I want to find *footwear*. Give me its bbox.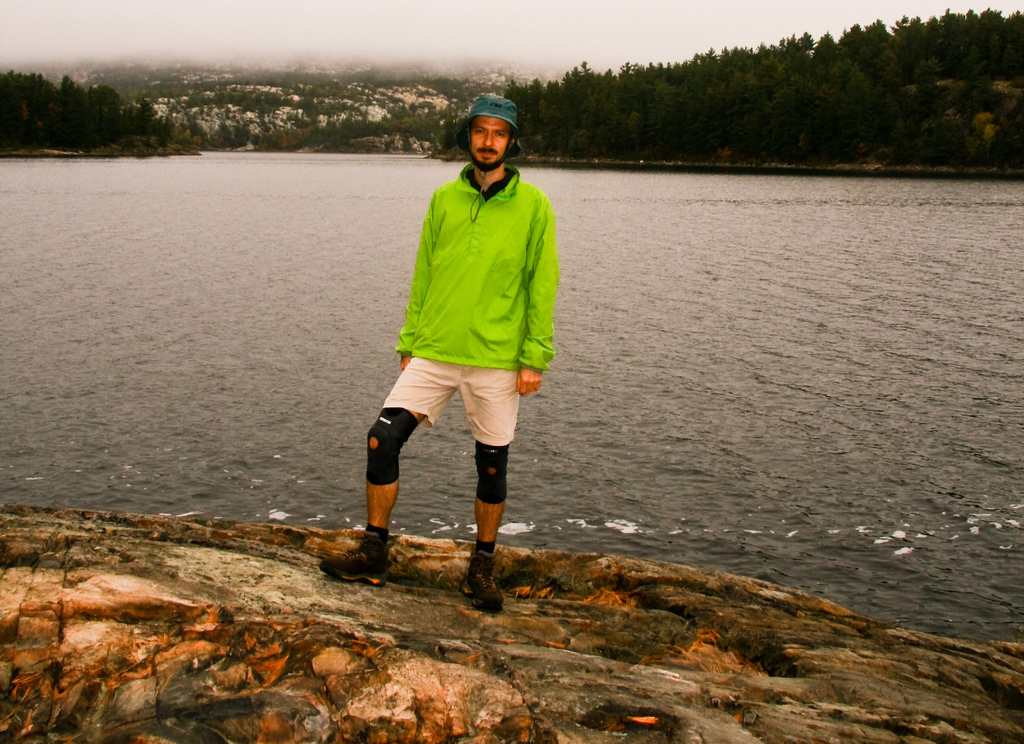
[x1=320, y1=537, x2=392, y2=585].
